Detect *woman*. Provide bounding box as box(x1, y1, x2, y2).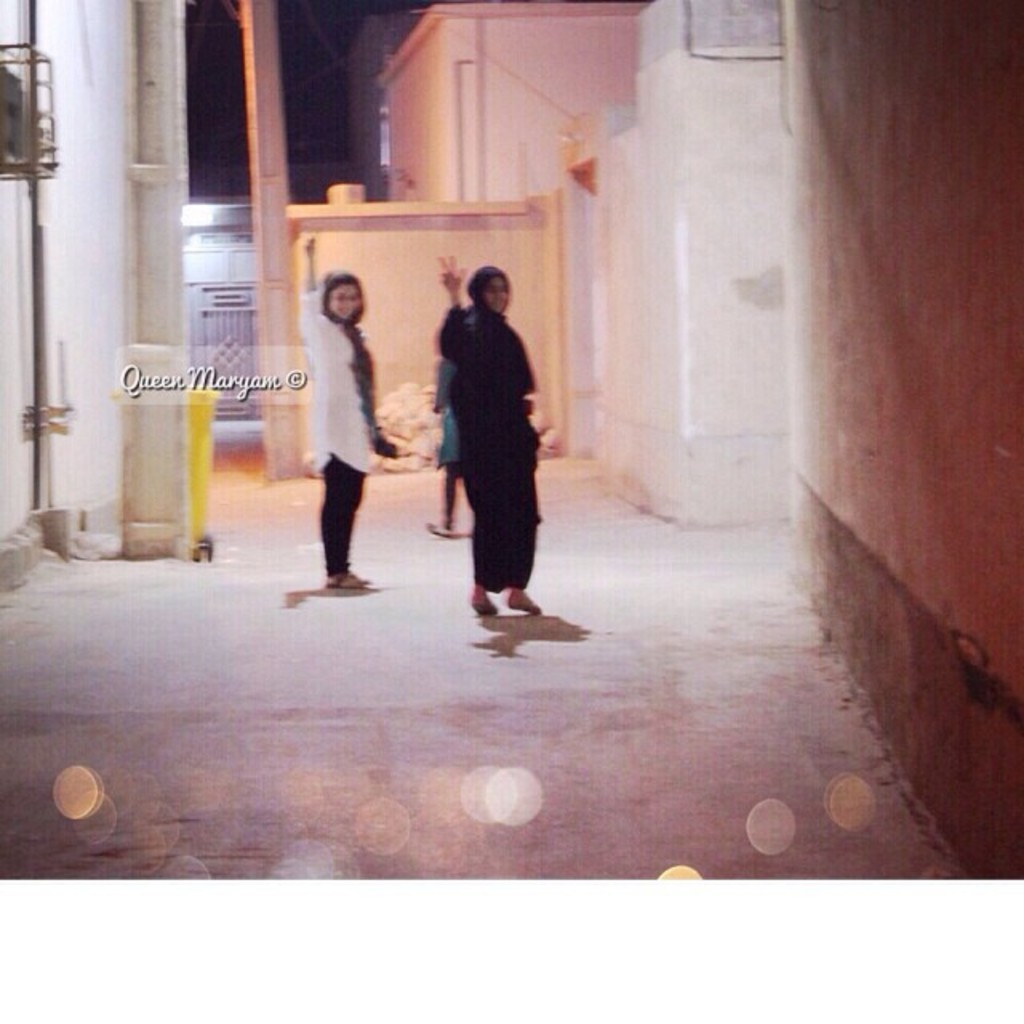
box(294, 234, 373, 589).
